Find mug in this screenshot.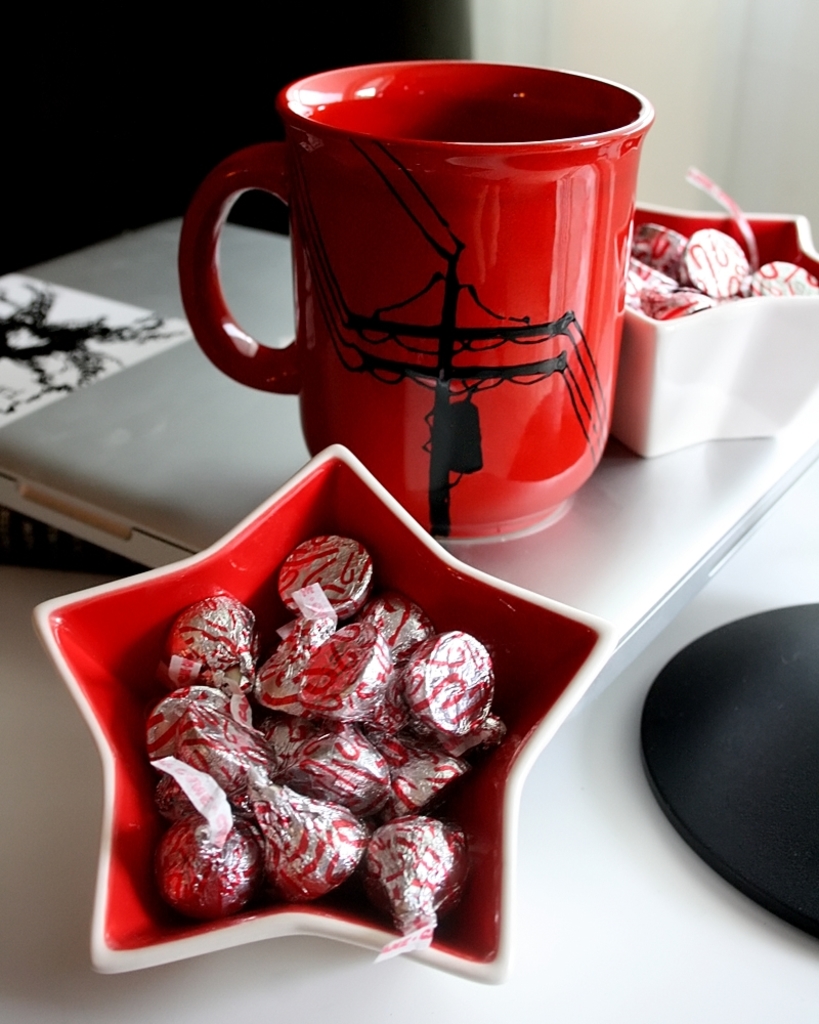
The bounding box for mug is region(173, 60, 654, 552).
